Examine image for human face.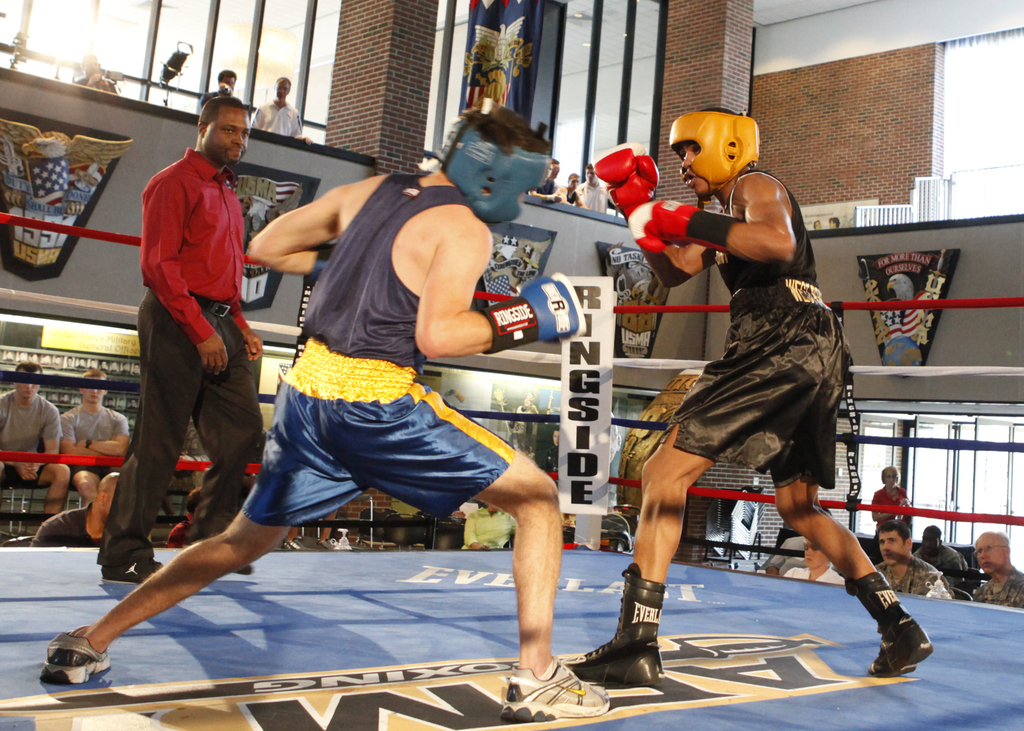
Examination result: box=[275, 79, 292, 102].
